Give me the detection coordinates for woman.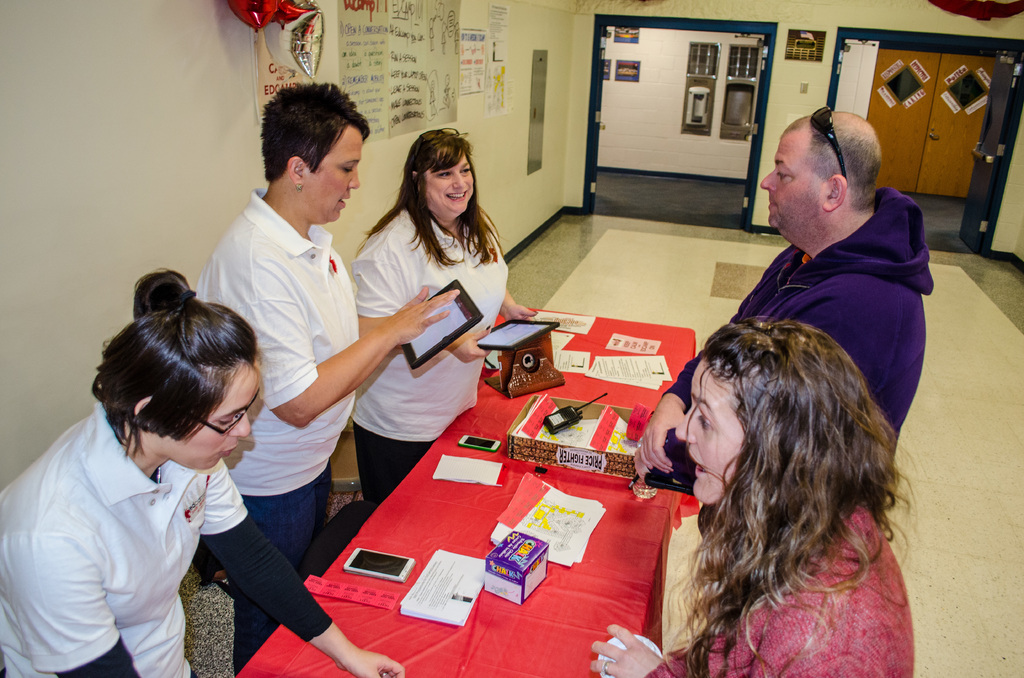
x1=0, y1=270, x2=408, y2=677.
